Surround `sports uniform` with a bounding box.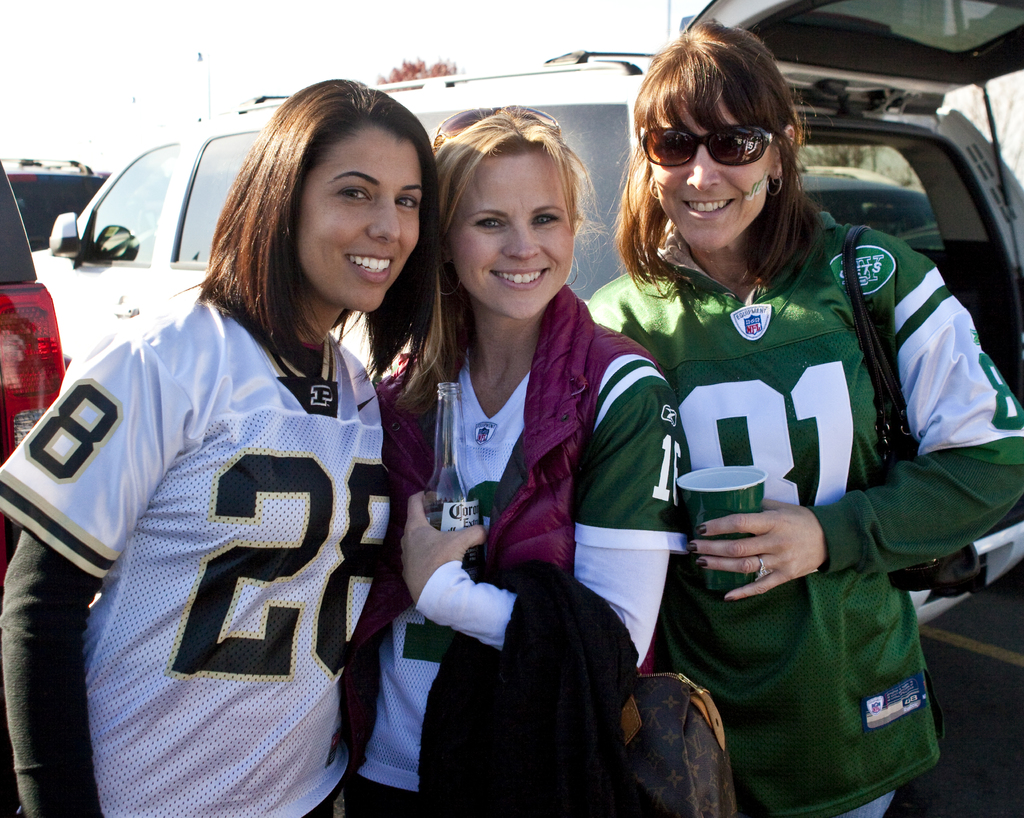
left=37, top=128, right=436, bottom=817.
